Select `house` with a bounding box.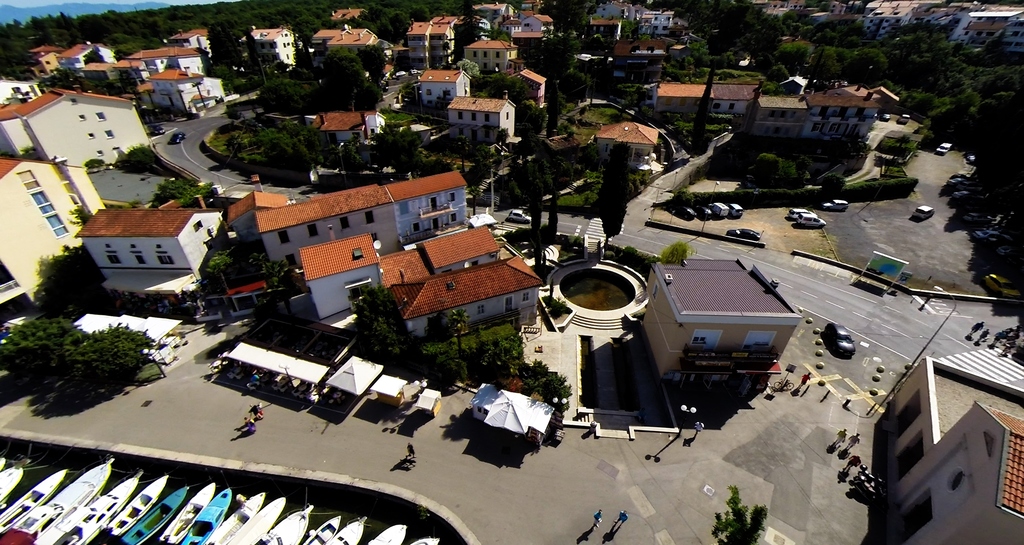
<bbox>886, 356, 1023, 544</bbox>.
